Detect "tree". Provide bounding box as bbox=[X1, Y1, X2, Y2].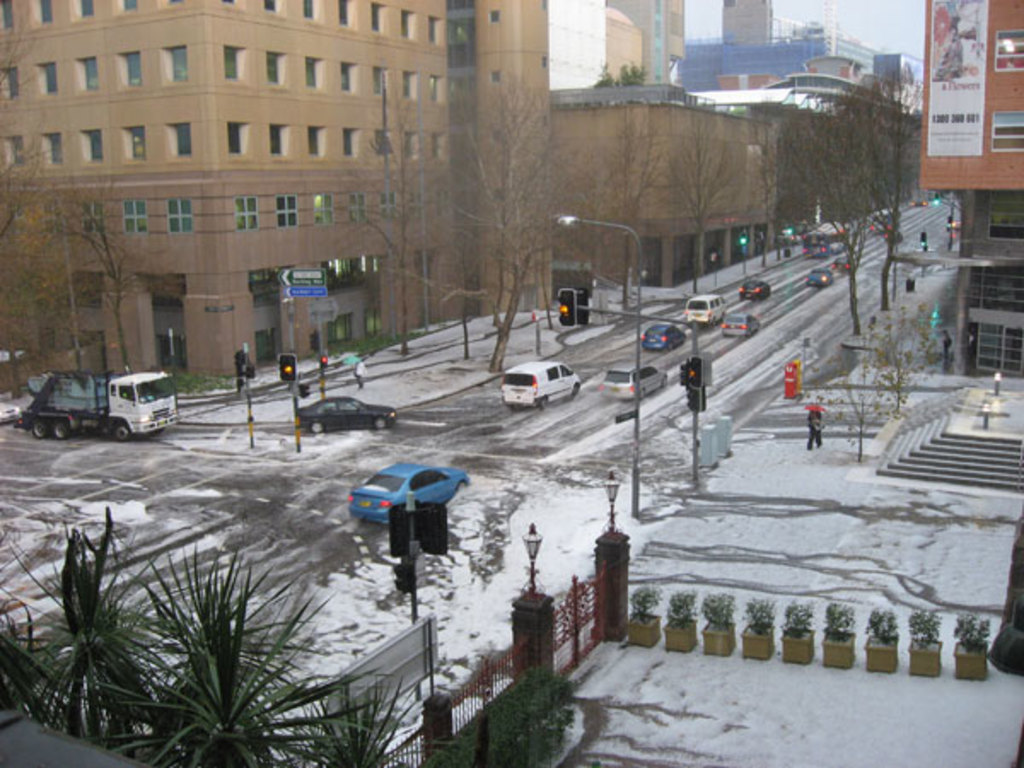
bbox=[771, 97, 876, 341].
